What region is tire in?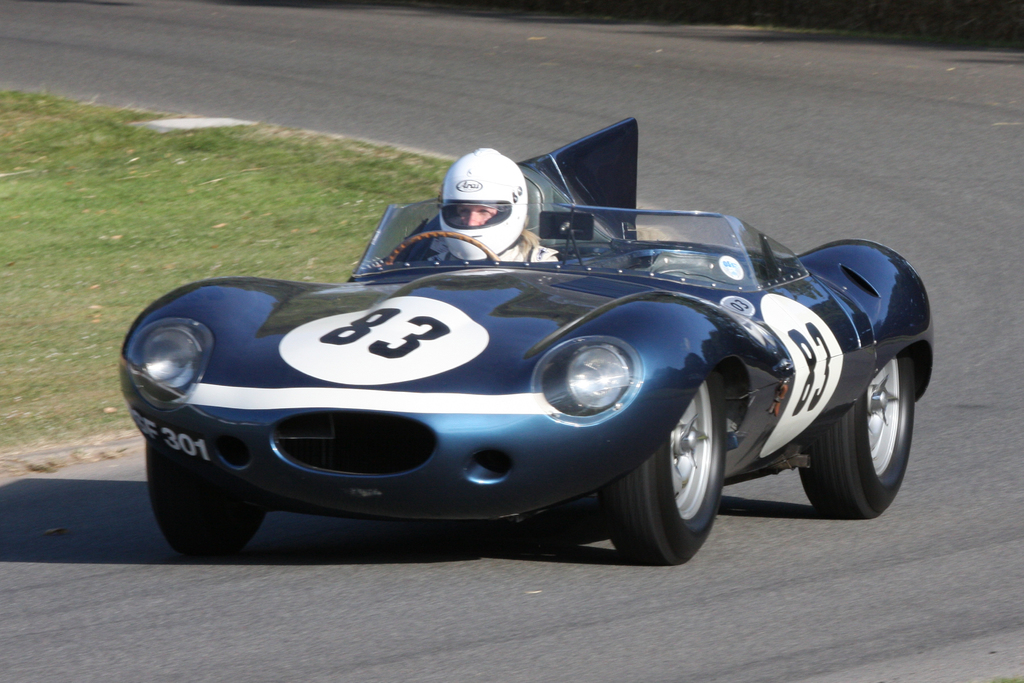
pyautogui.locateOnScreen(152, 443, 282, 554).
